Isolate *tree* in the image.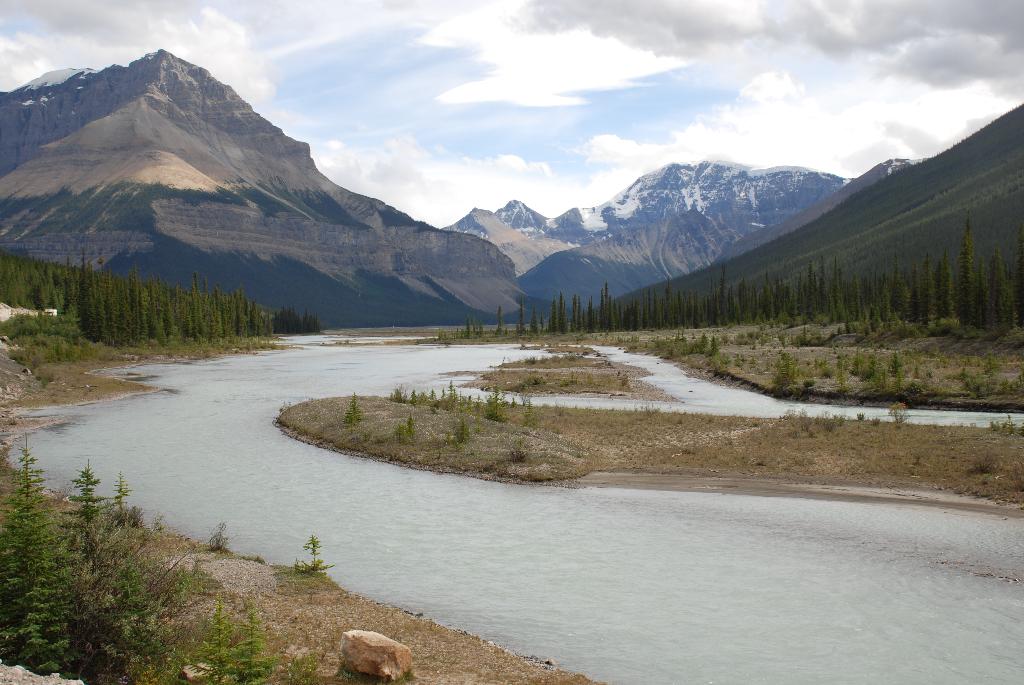
Isolated region: Rect(710, 267, 727, 329).
